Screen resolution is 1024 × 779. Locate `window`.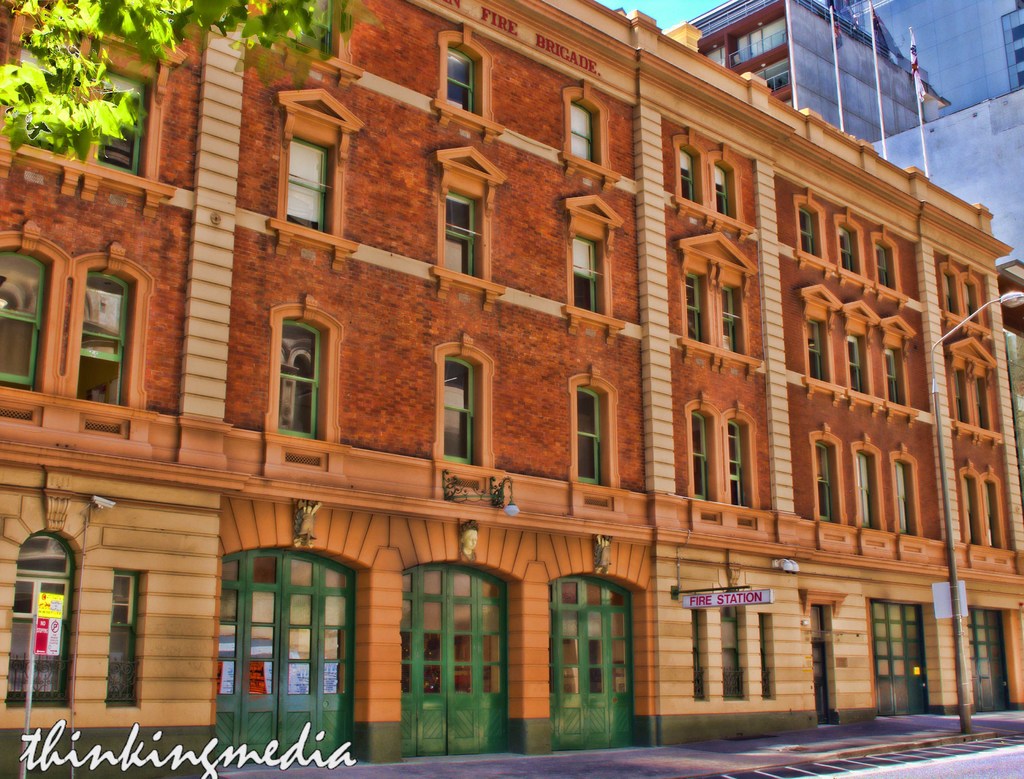
locate(565, 98, 588, 163).
